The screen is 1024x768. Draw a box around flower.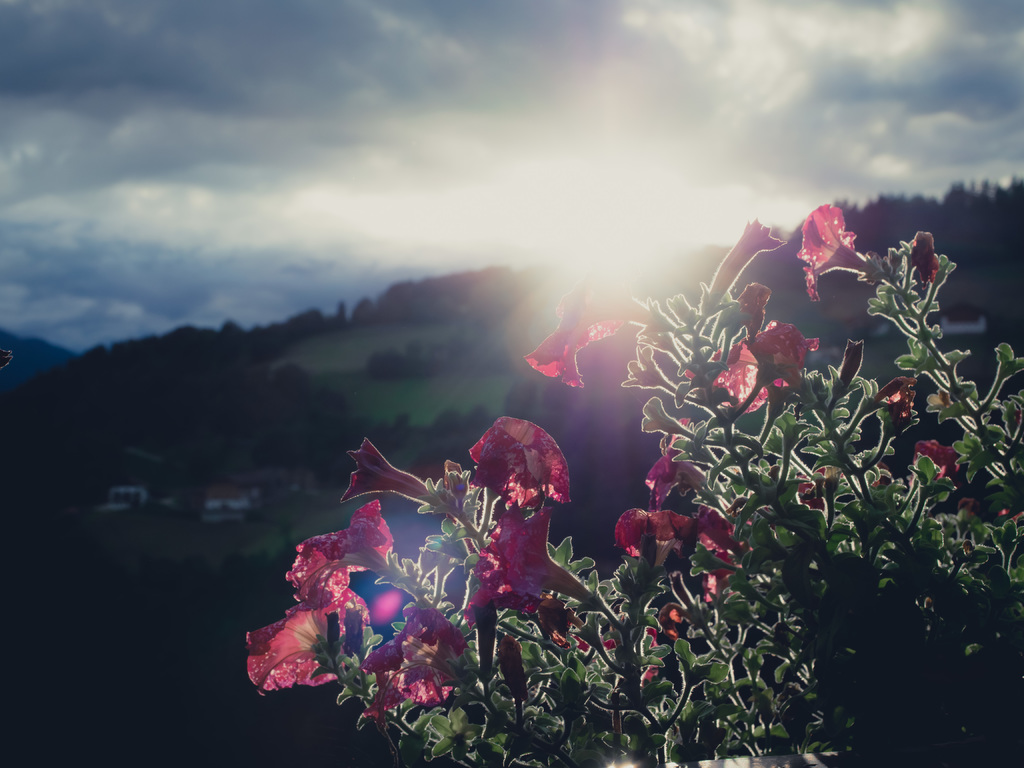
462, 503, 613, 630.
